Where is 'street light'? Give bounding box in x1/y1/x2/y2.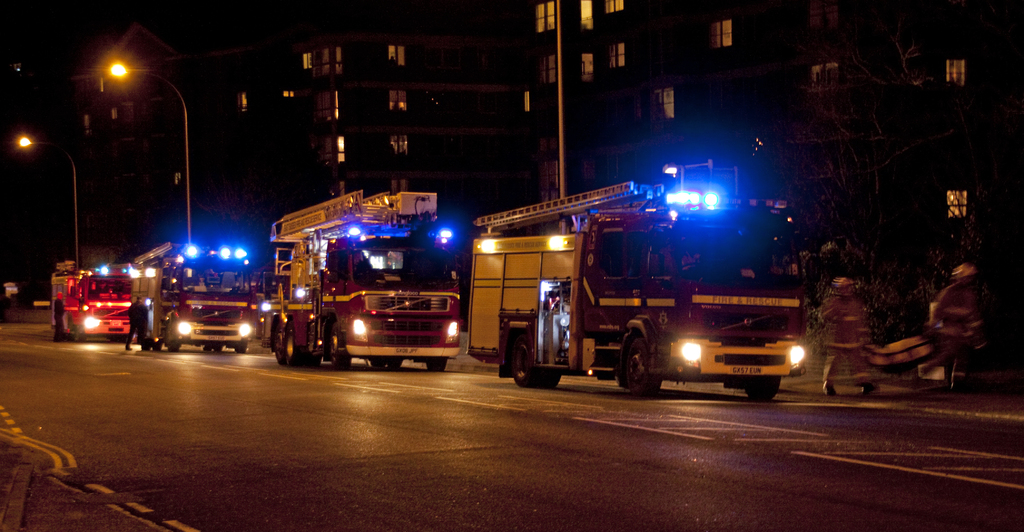
12/137/77/270.
